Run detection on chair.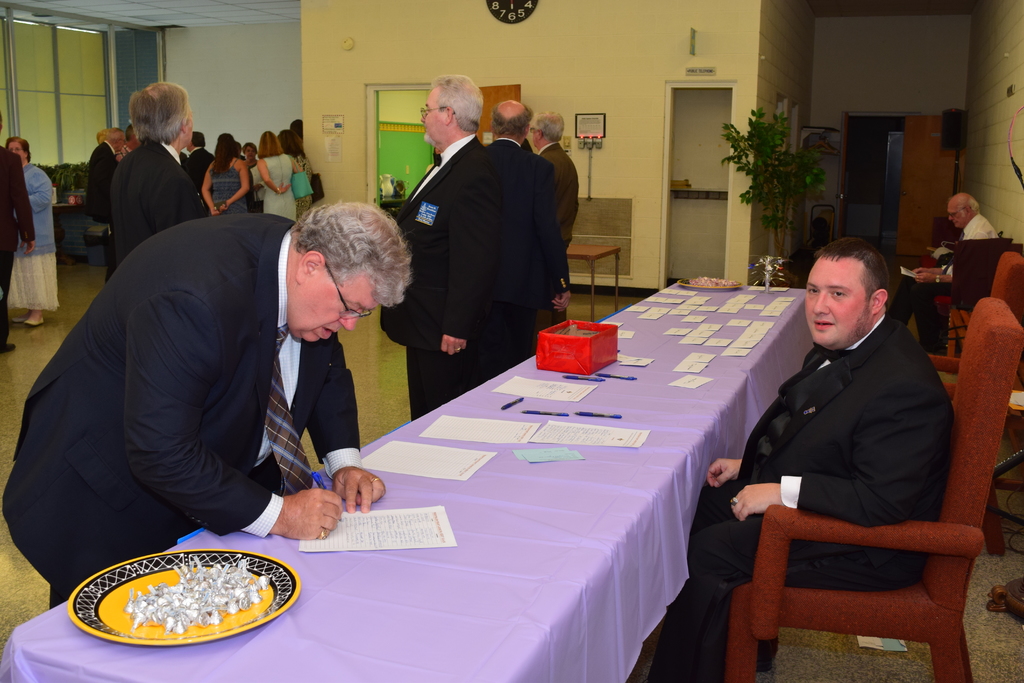
Result: crop(957, 257, 1023, 349).
